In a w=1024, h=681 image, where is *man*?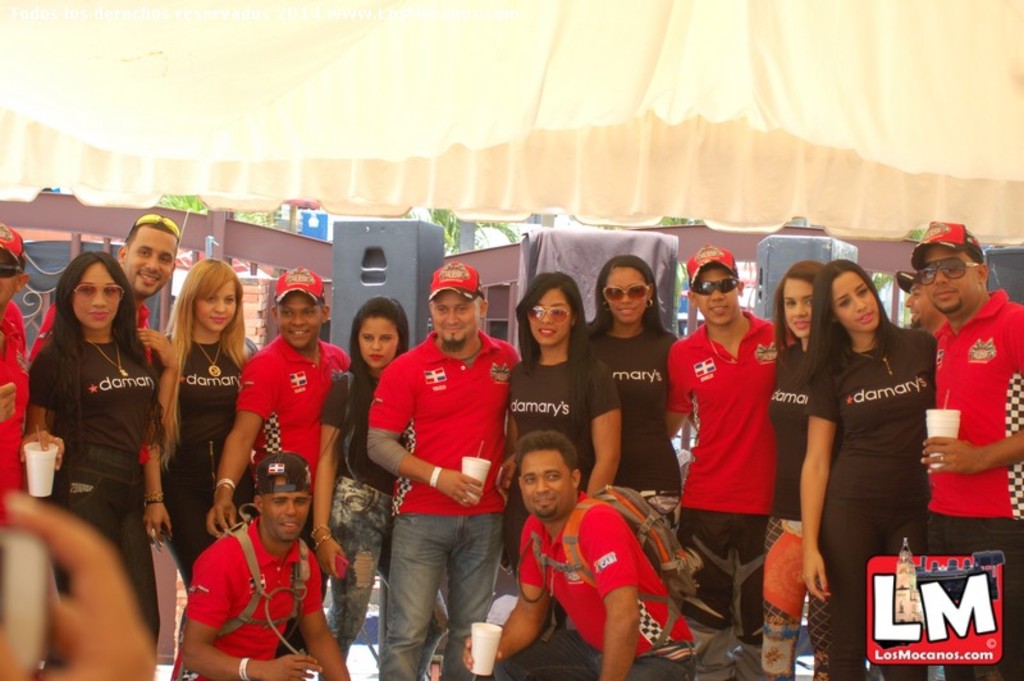
bbox=(905, 279, 950, 330).
